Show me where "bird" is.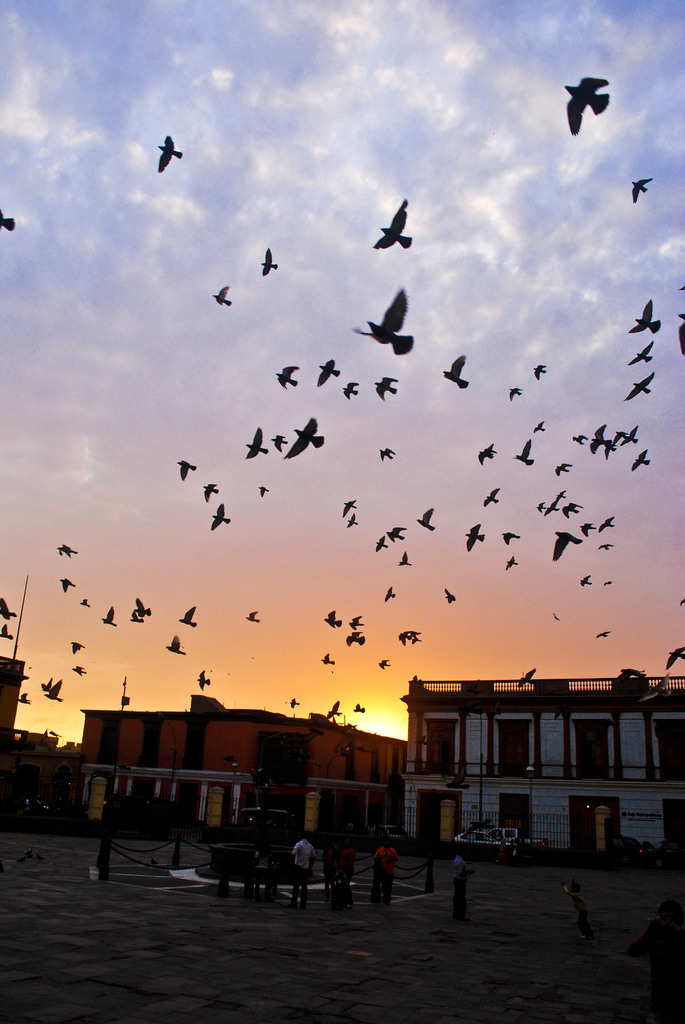
"bird" is at crop(519, 668, 536, 684).
